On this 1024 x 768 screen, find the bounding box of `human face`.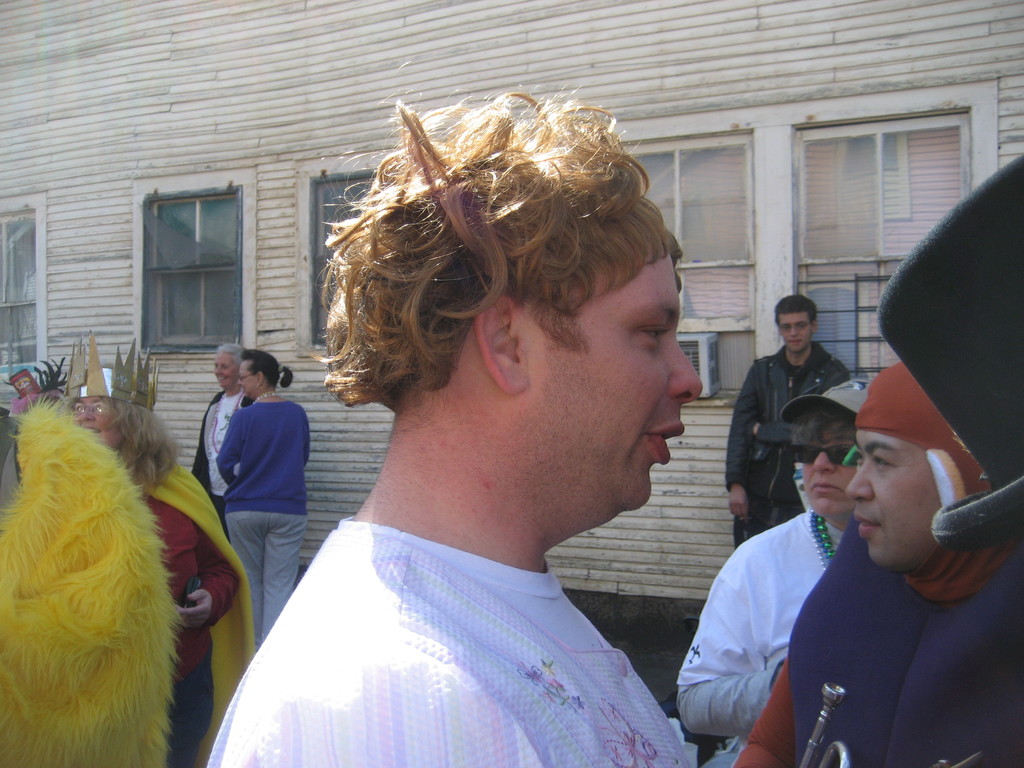
Bounding box: x1=802, y1=422, x2=859, y2=518.
